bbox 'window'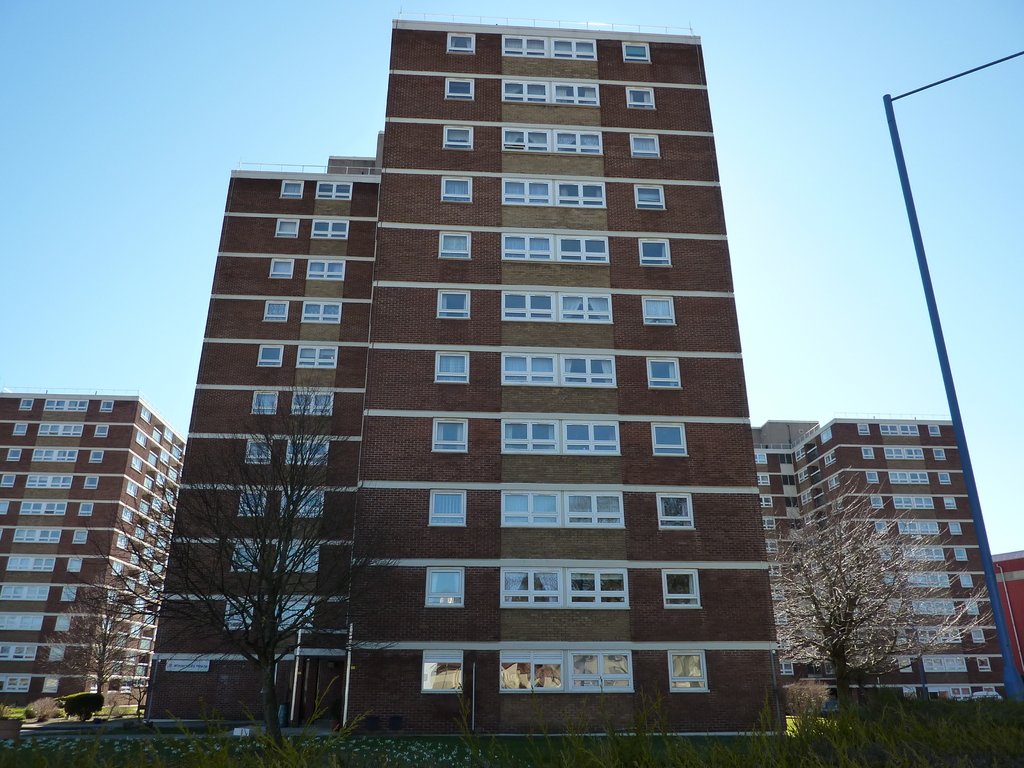
region(39, 421, 79, 436)
